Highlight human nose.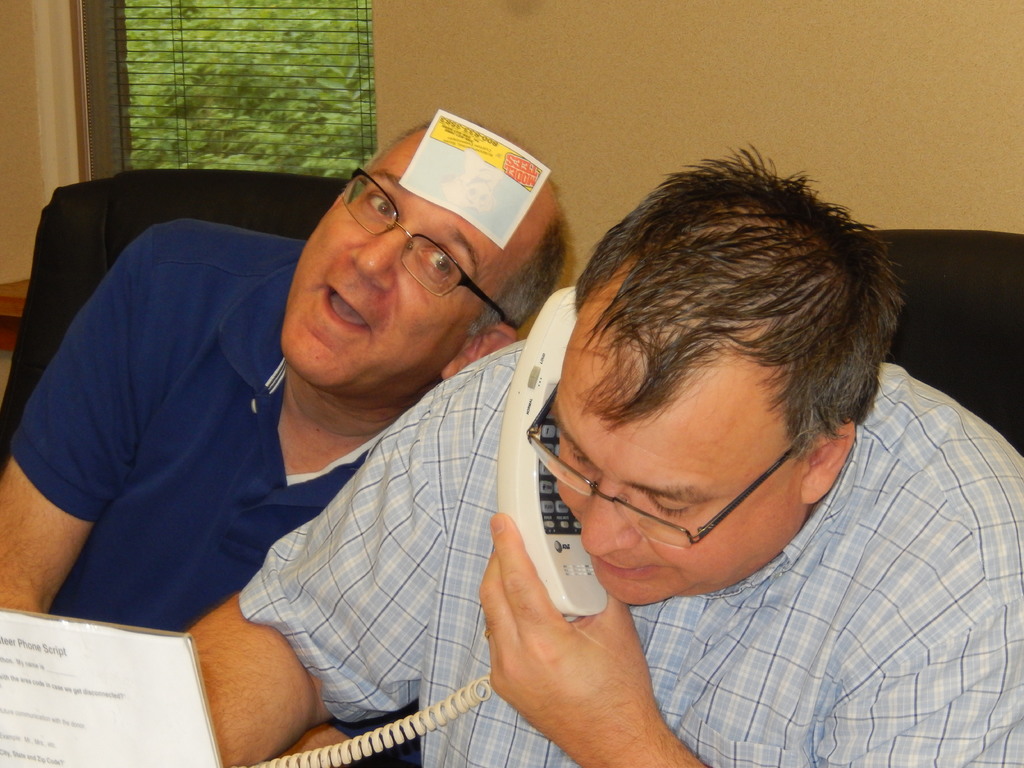
Highlighted region: [x1=575, y1=478, x2=644, y2=560].
